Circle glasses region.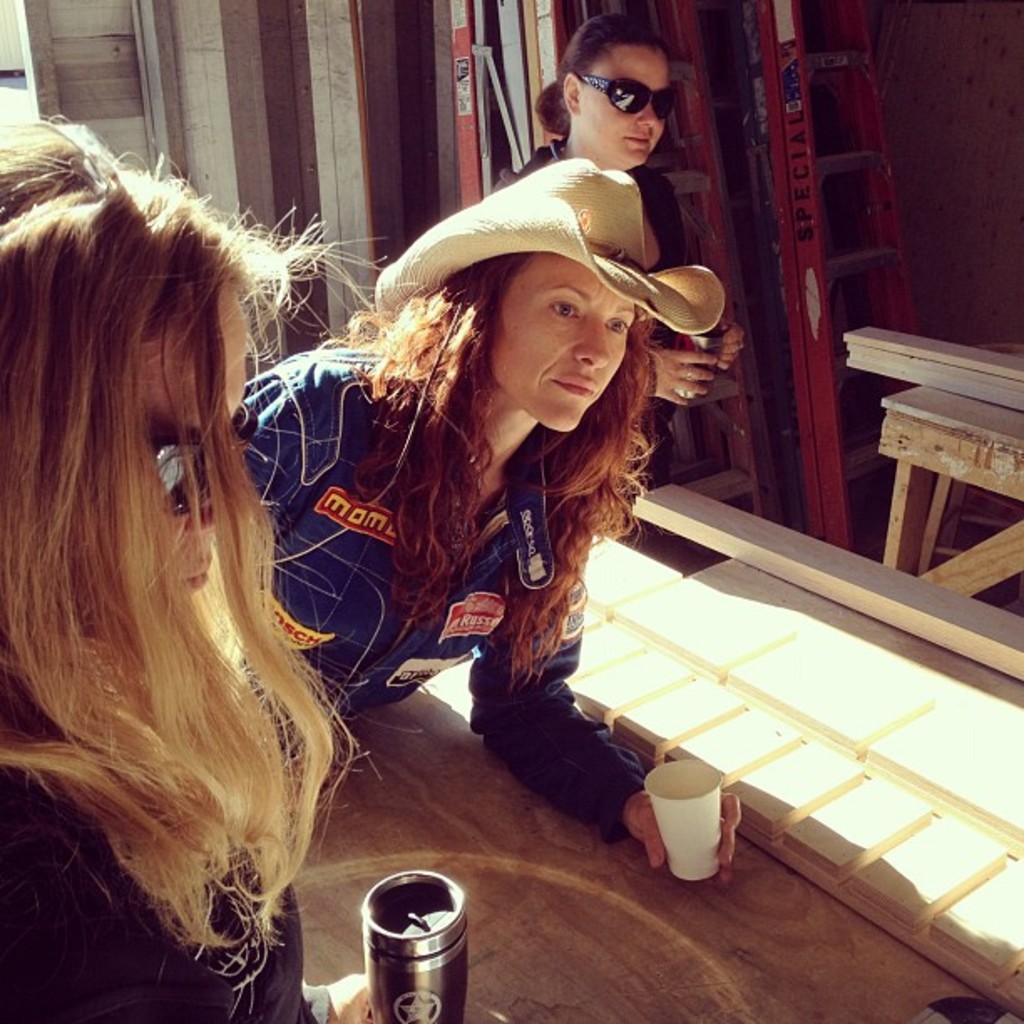
Region: <bbox>574, 65, 679, 117</bbox>.
